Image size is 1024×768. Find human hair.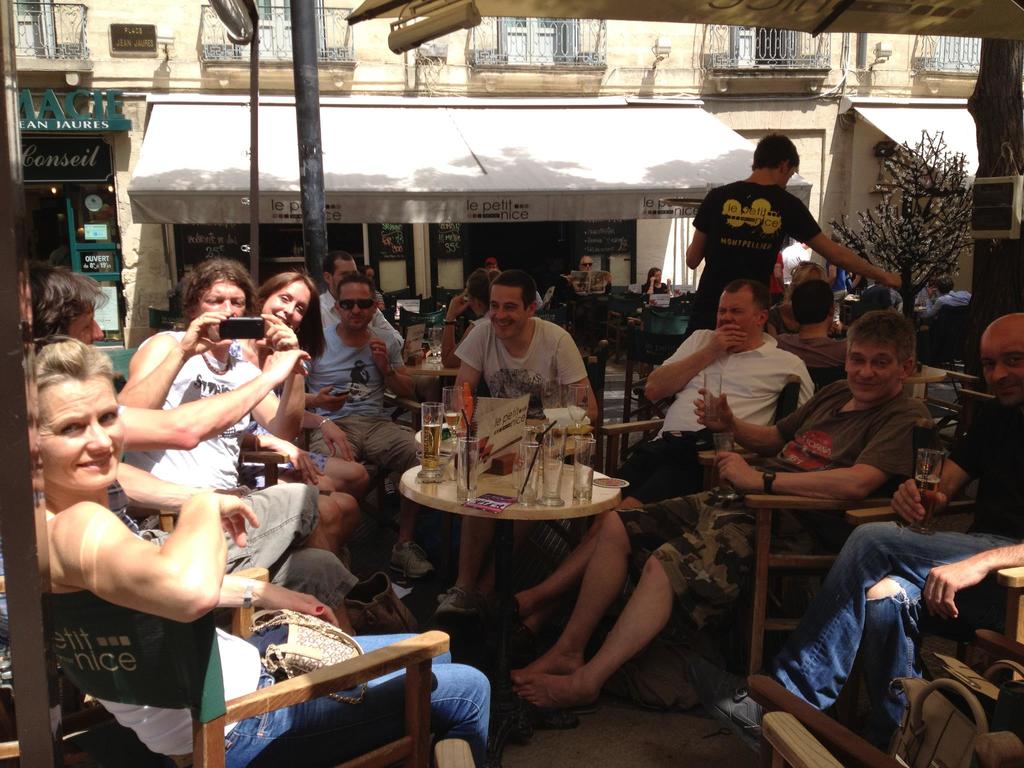
bbox(716, 270, 777, 322).
